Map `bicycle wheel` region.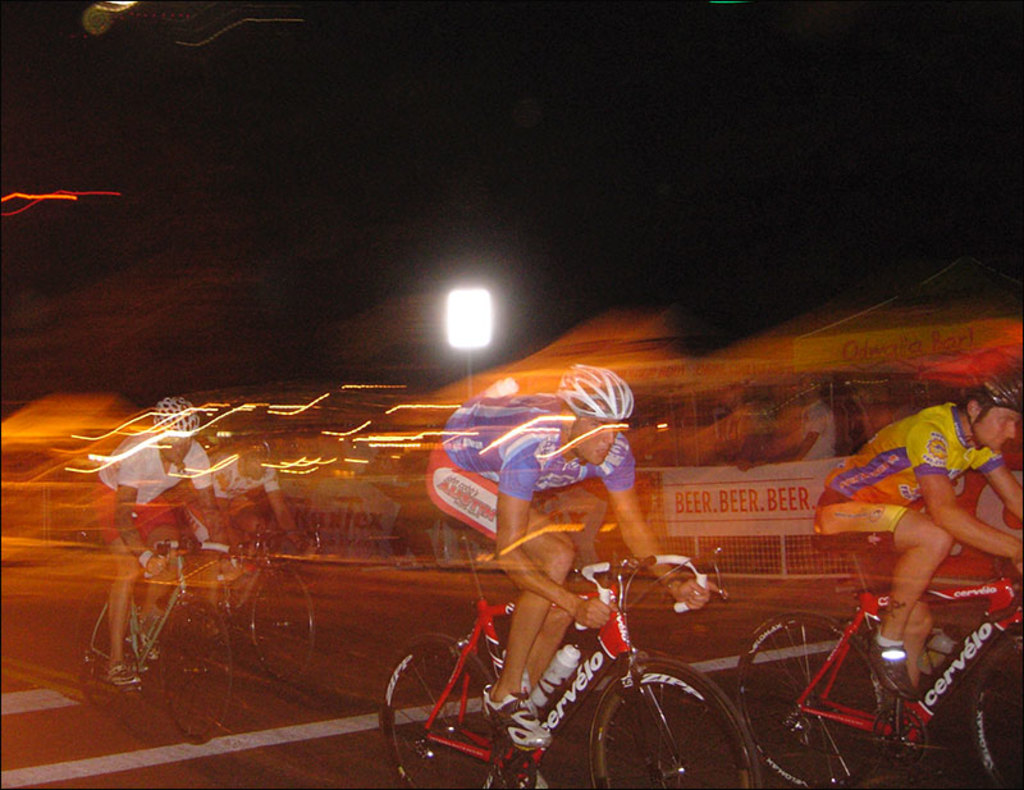
Mapped to select_region(74, 588, 129, 714).
